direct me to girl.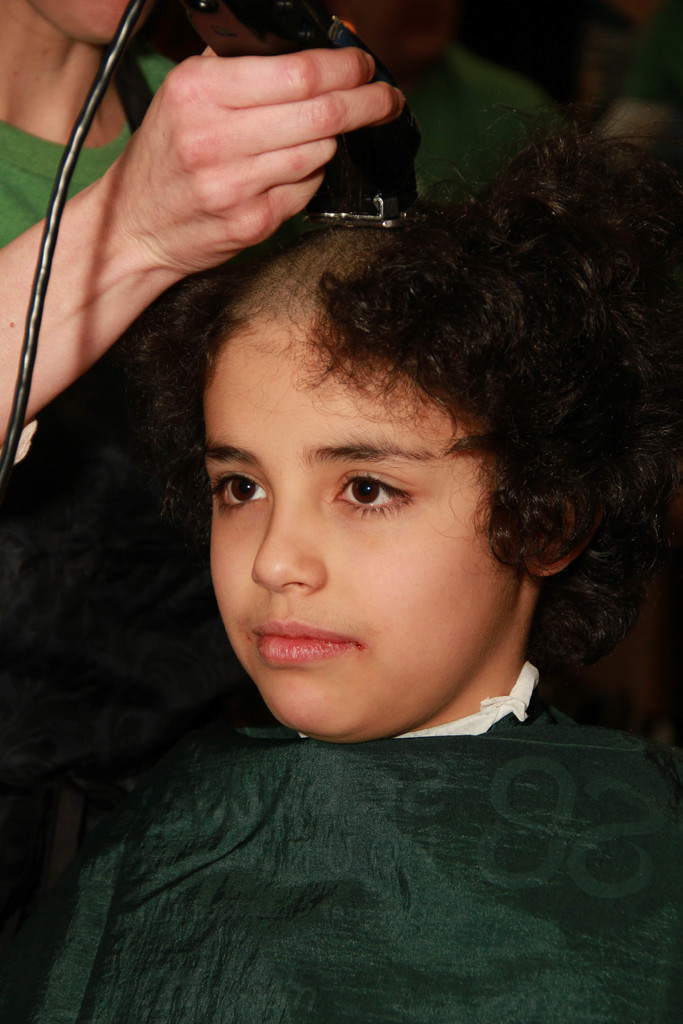
Direction: 0 111 682 1019.
